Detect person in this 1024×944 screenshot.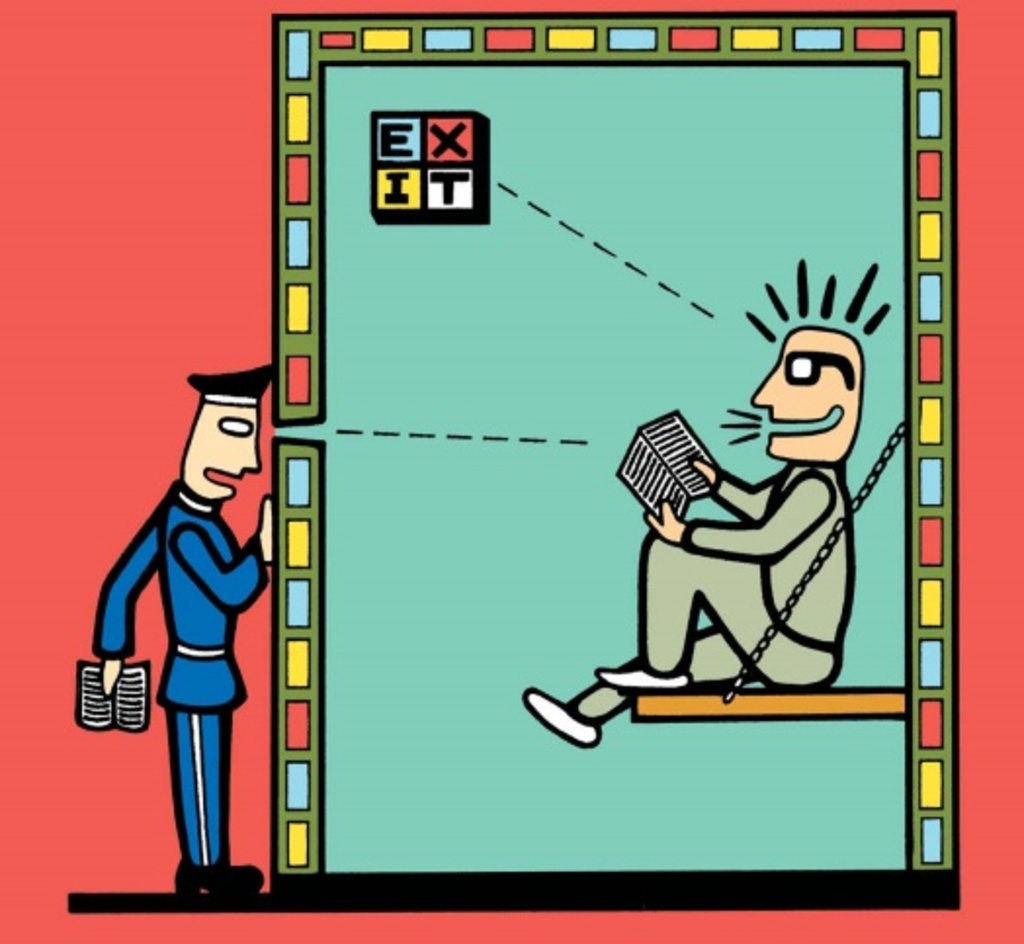
Detection: 506,321,866,751.
